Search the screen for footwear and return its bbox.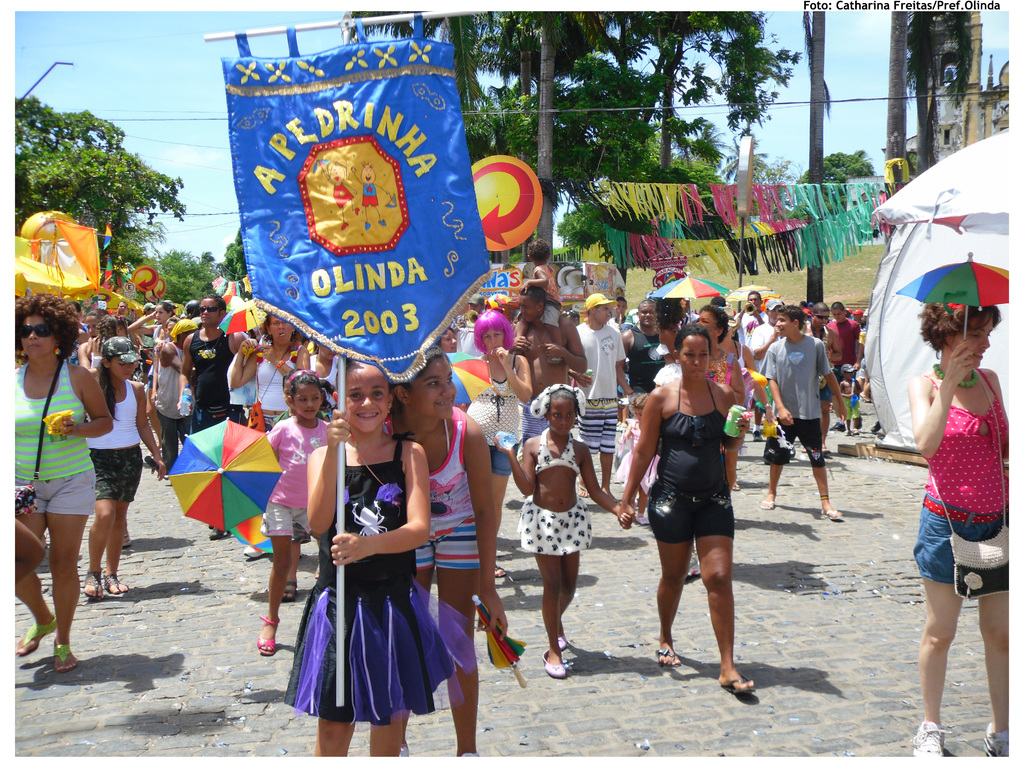
Found: left=829, top=420, right=847, bottom=434.
